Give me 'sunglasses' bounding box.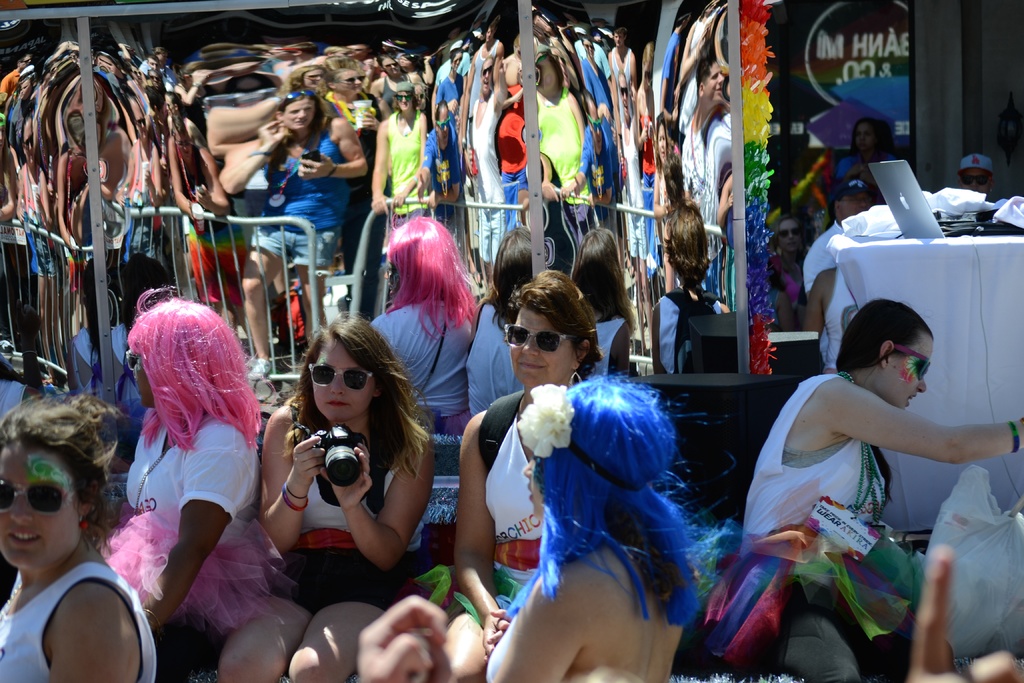
x1=127, y1=347, x2=142, y2=372.
